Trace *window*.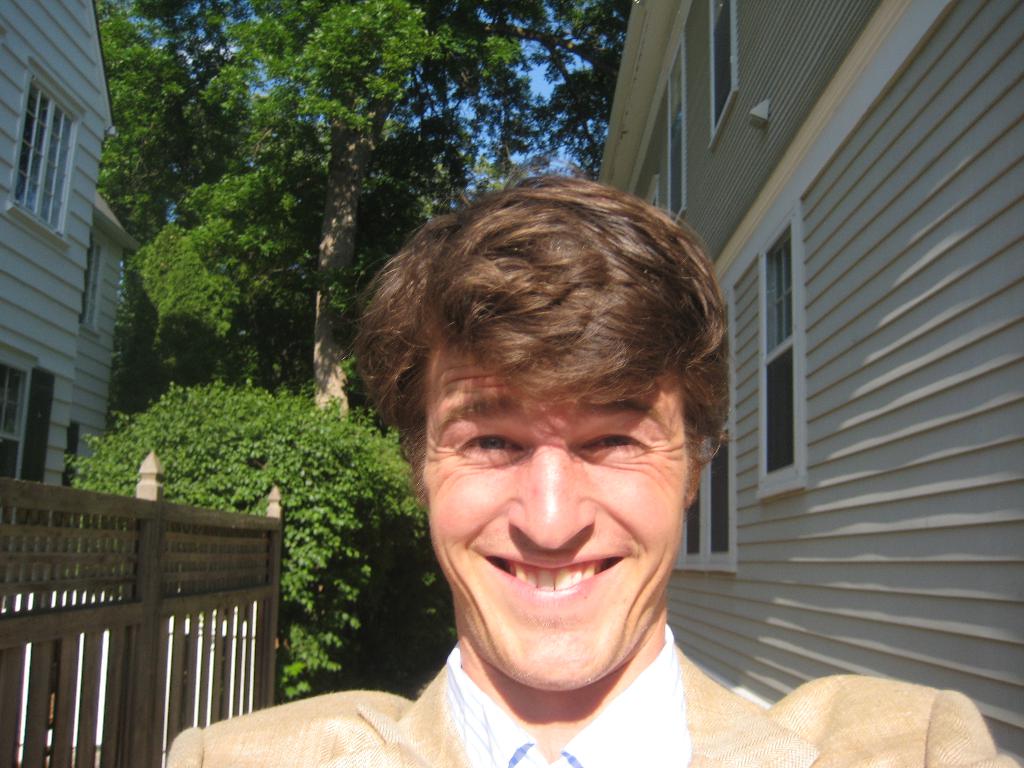
Traced to bbox=(75, 233, 102, 335).
